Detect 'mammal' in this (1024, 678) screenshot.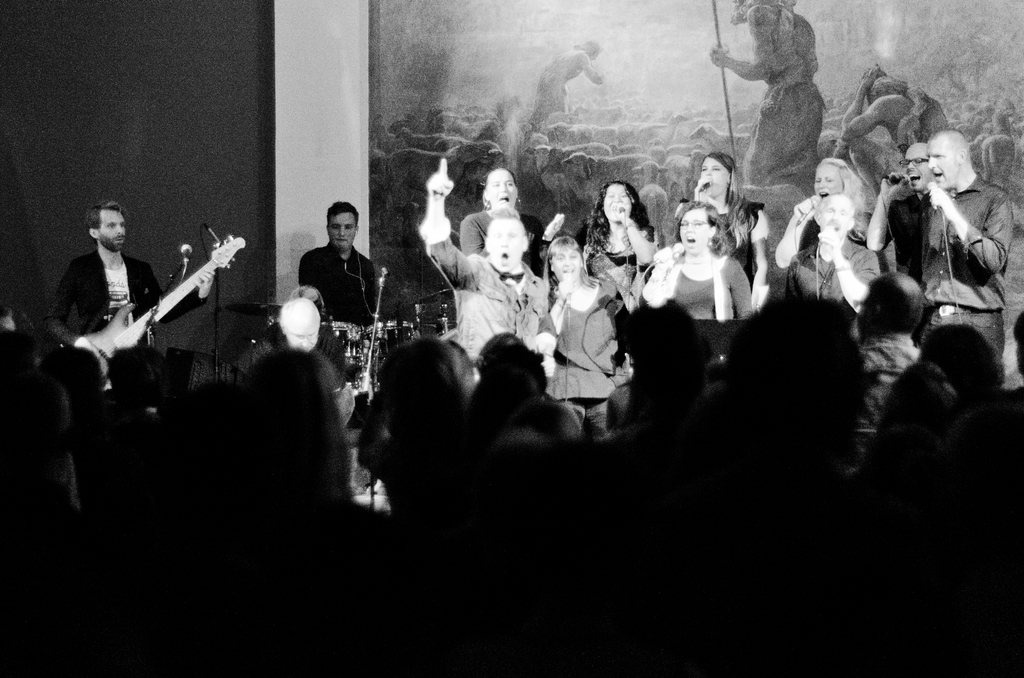
Detection: bbox(925, 123, 1012, 361).
